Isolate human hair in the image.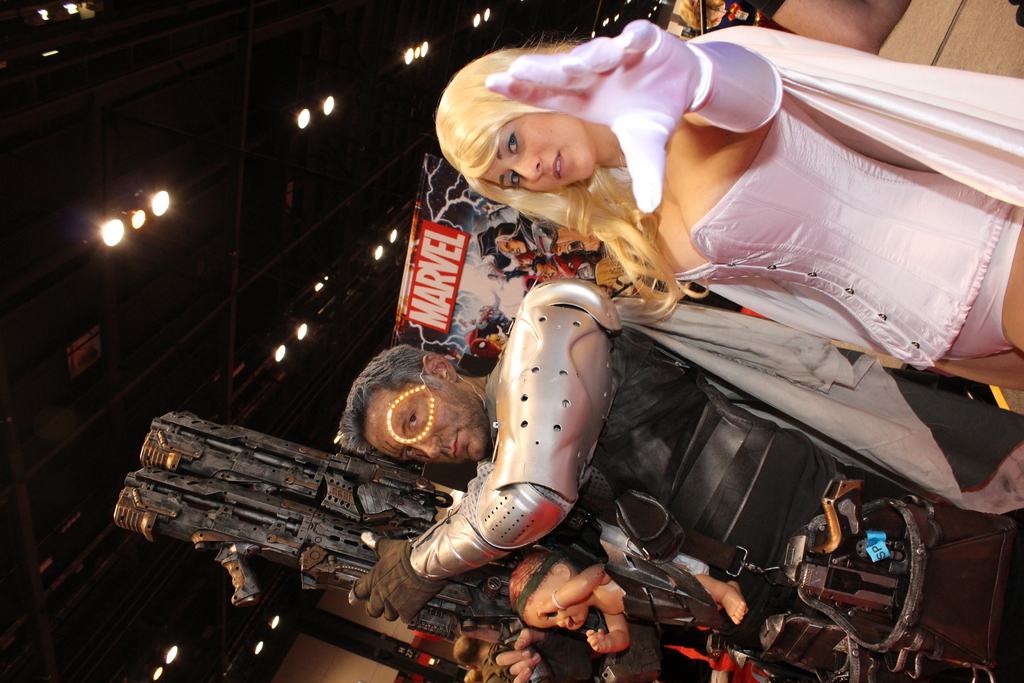
Isolated region: [left=436, top=36, right=707, bottom=308].
